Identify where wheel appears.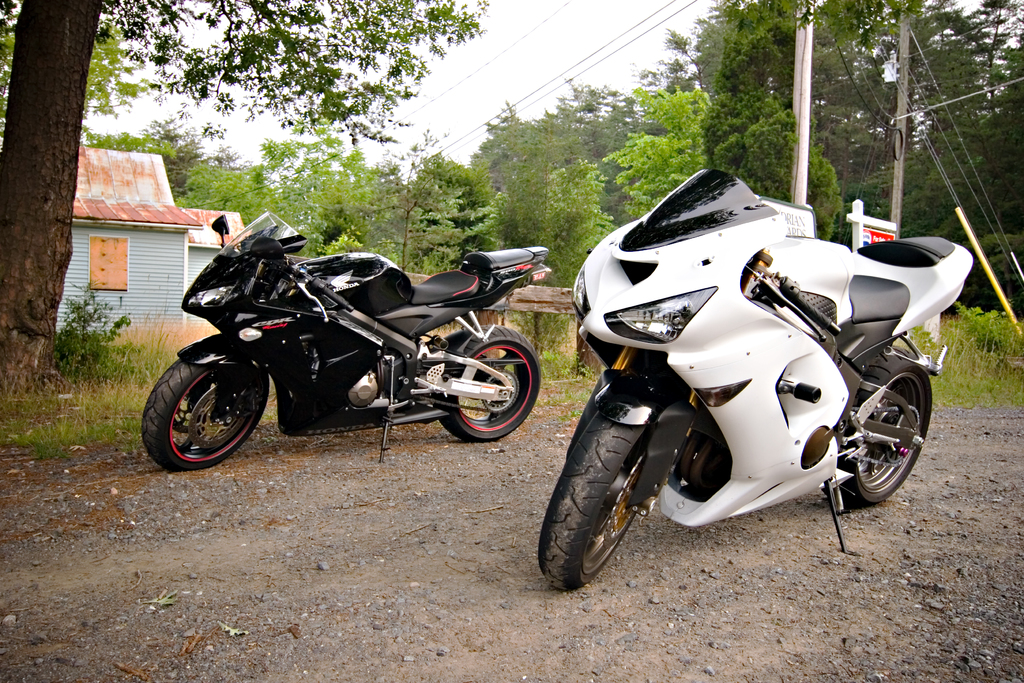
Appears at box(435, 324, 550, 441).
